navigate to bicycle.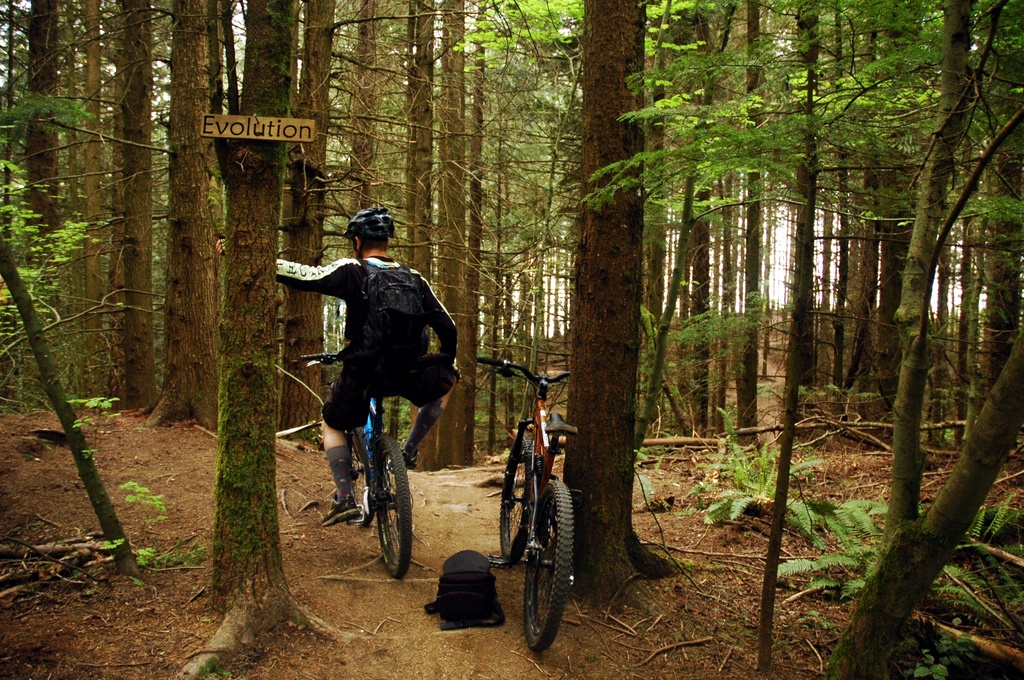
Navigation target: x1=295, y1=346, x2=441, y2=587.
